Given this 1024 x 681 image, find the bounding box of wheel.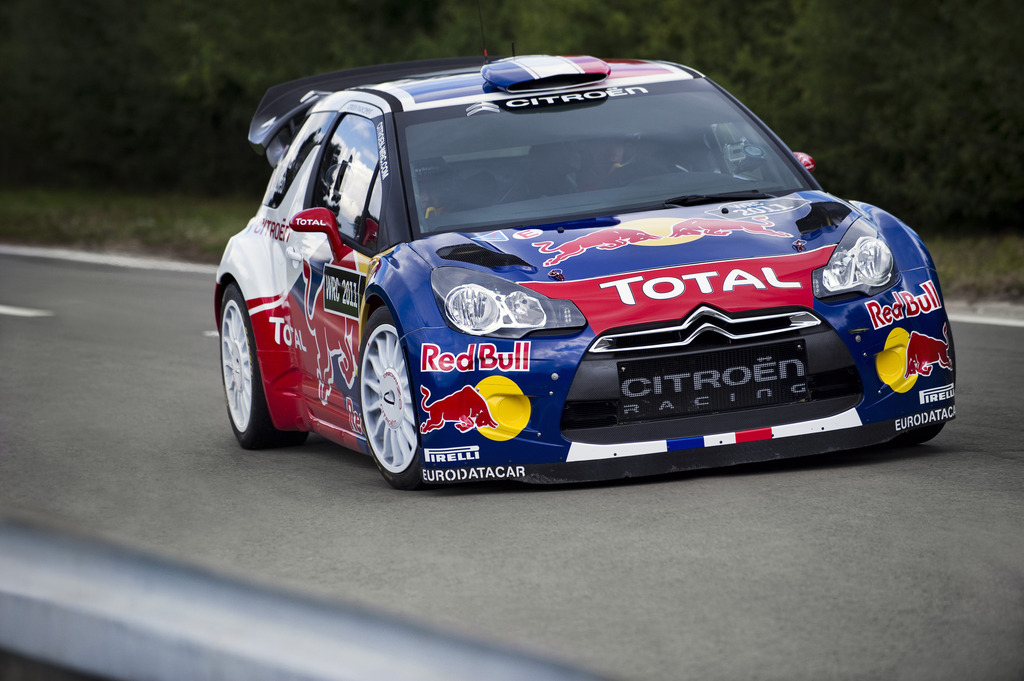
<box>348,294,425,486</box>.
